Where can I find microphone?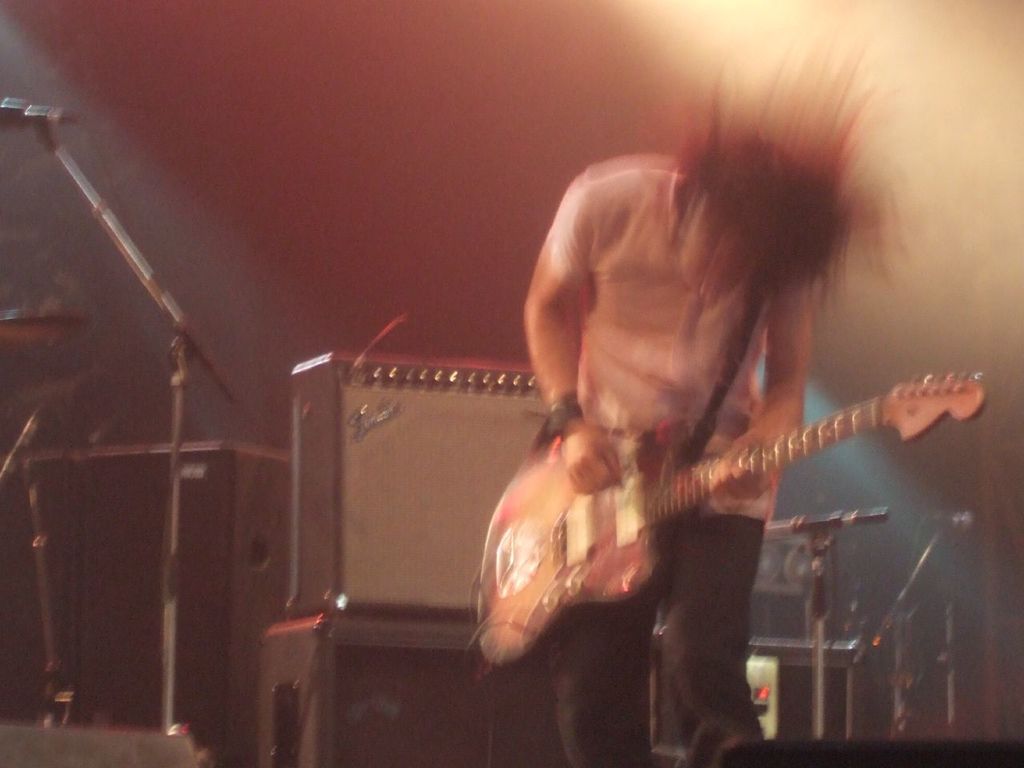
You can find it at bbox=[0, 91, 82, 134].
